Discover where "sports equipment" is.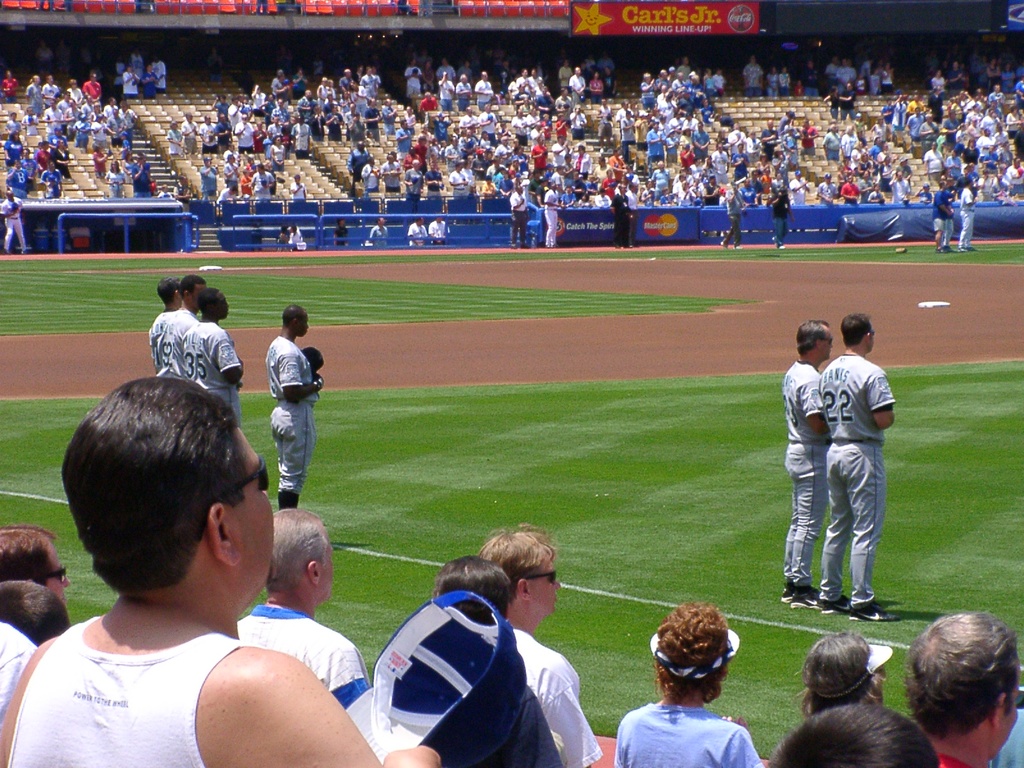
Discovered at 790, 584, 819, 607.
